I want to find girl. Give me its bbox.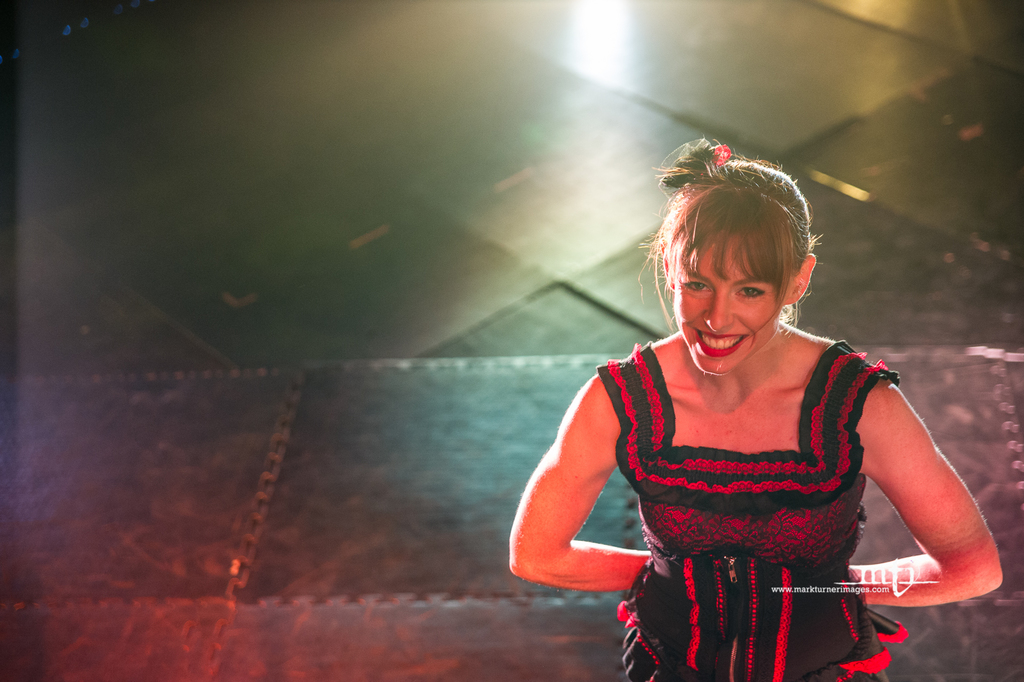
BBox(509, 131, 1003, 681).
